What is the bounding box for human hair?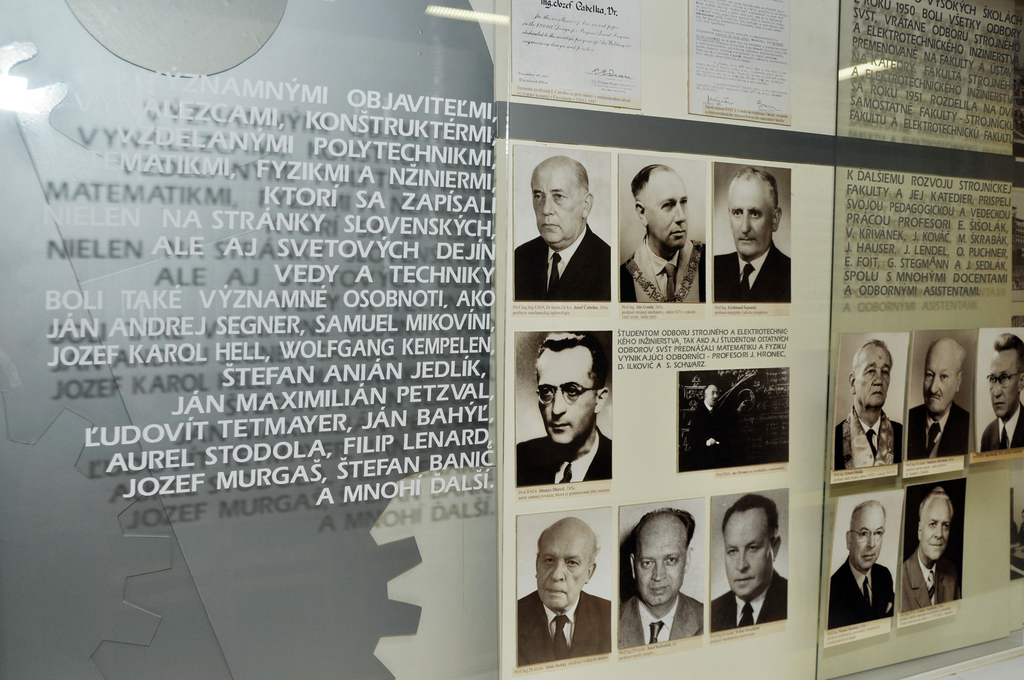
box=[722, 496, 783, 534].
